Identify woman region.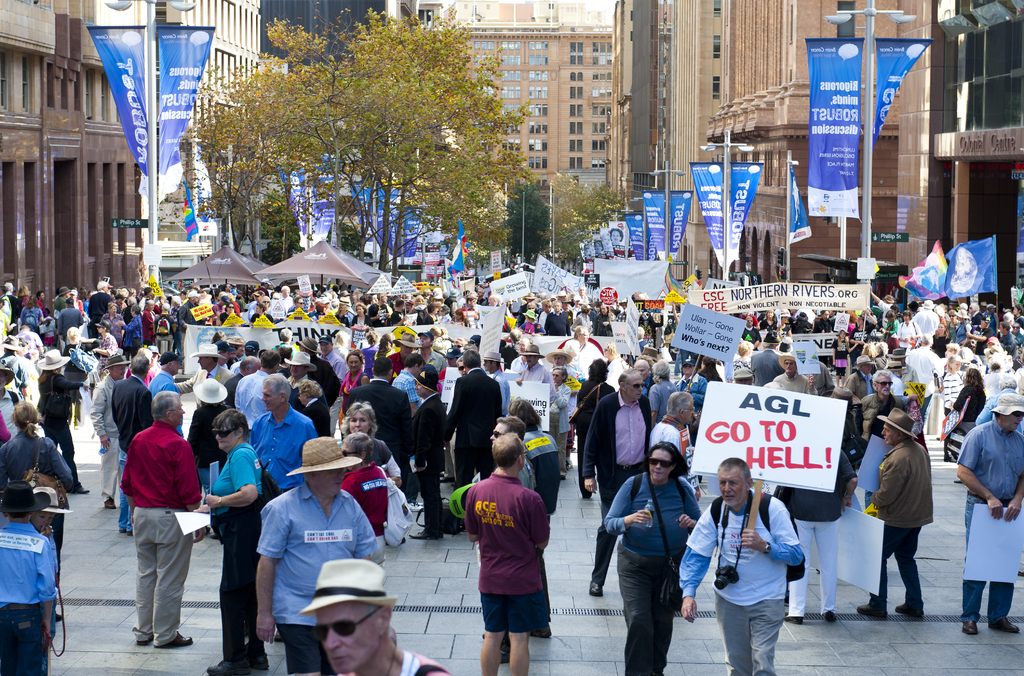
Region: 589, 241, 596, 254.
